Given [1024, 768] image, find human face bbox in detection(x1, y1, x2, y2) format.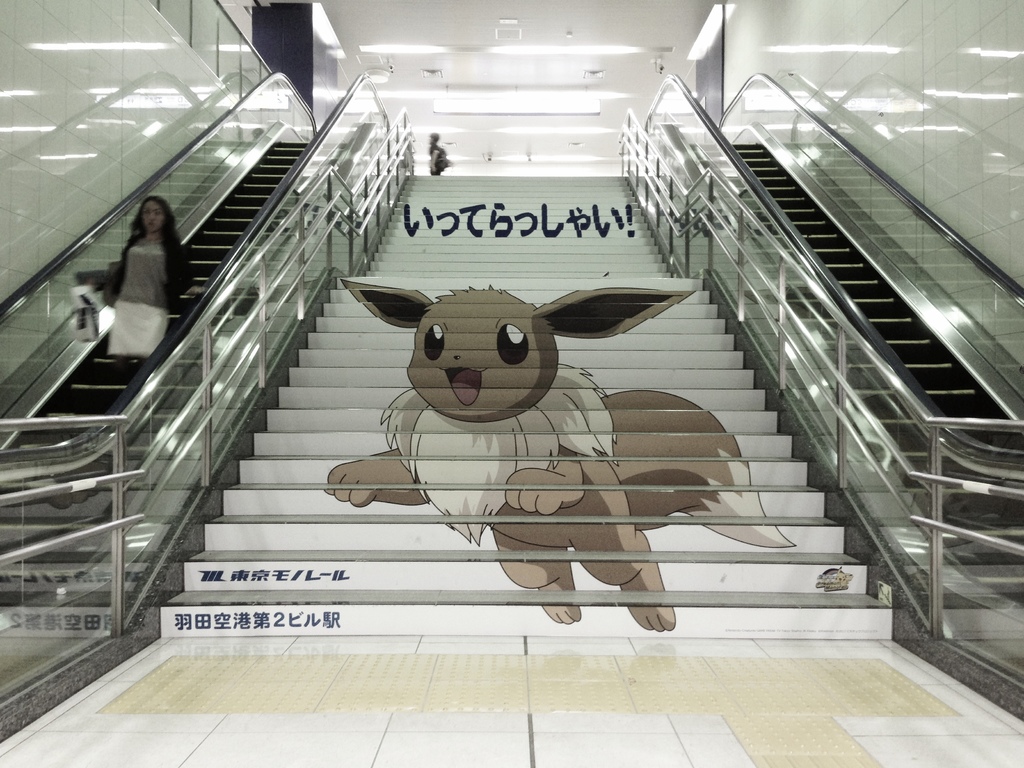
detection(141, 200, 164, 235).
